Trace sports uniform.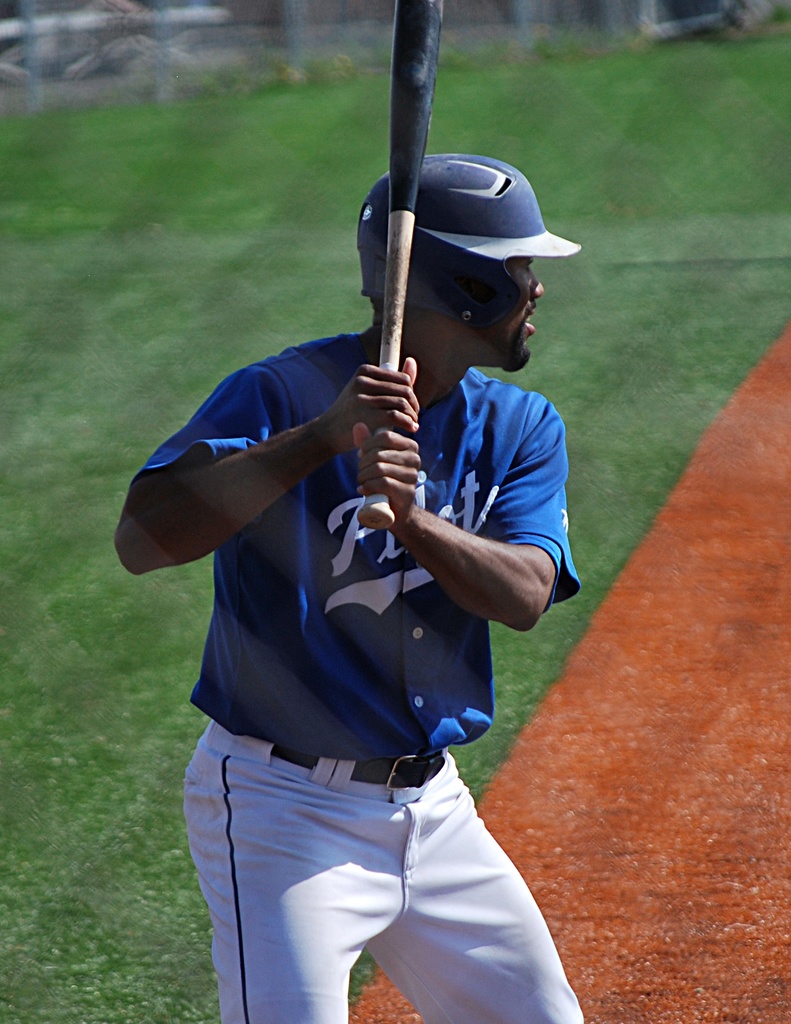
Traced to (left=124, top=158, right=596, bottom=1023).
